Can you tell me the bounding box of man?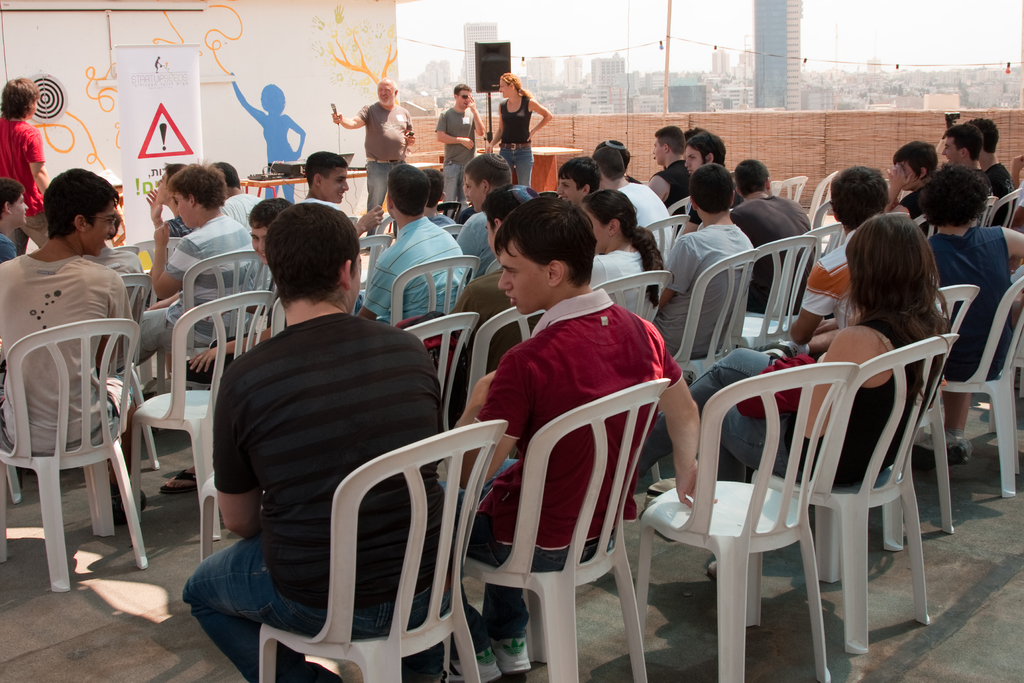
636:122:690:205.
